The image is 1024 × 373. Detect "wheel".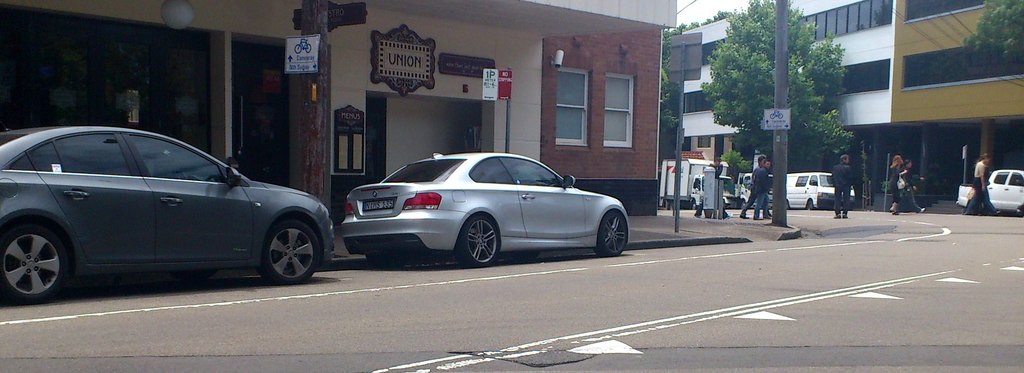
Detection: x1=256 y1=220 x2=324 y2=283.
